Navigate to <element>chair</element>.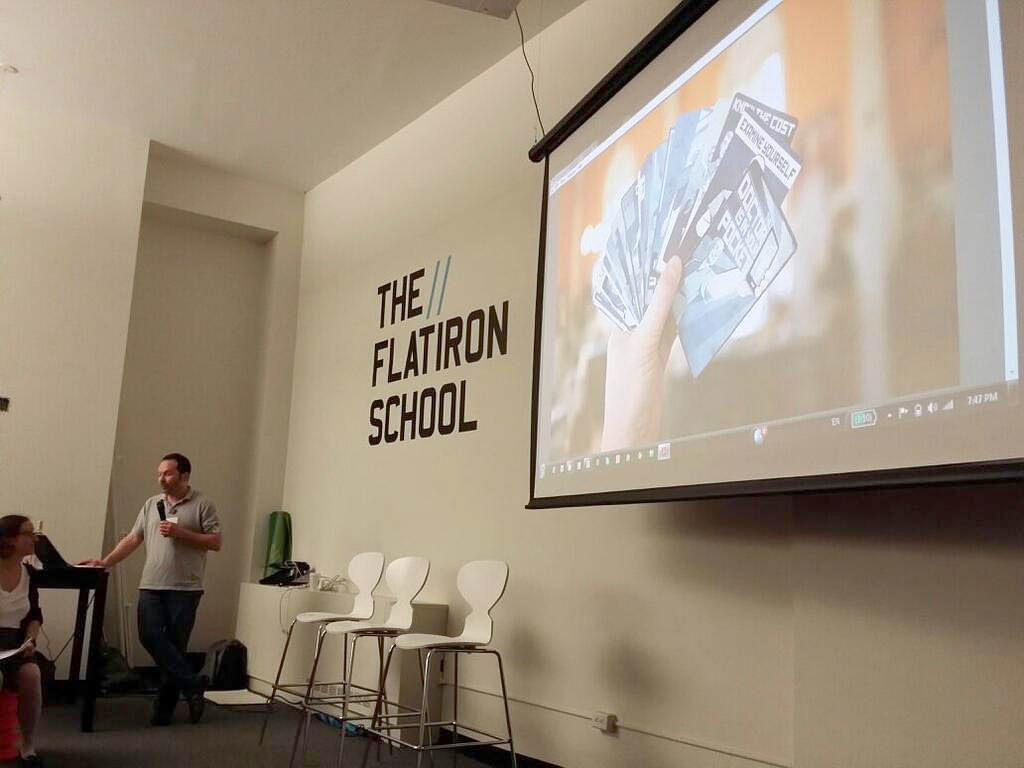
Navigation target: bbox(257, 551, 393, 767).
